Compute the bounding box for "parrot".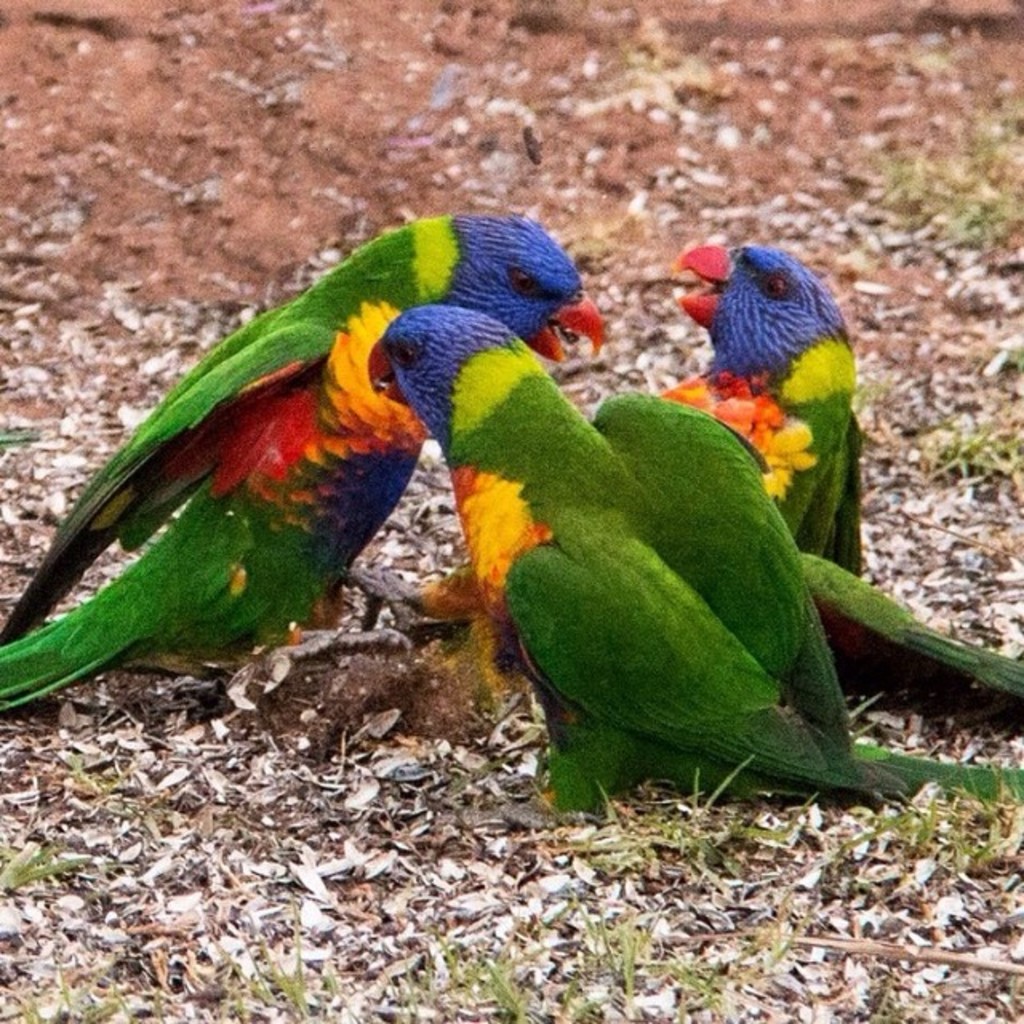
detection(363, 302, 1022, 822).
